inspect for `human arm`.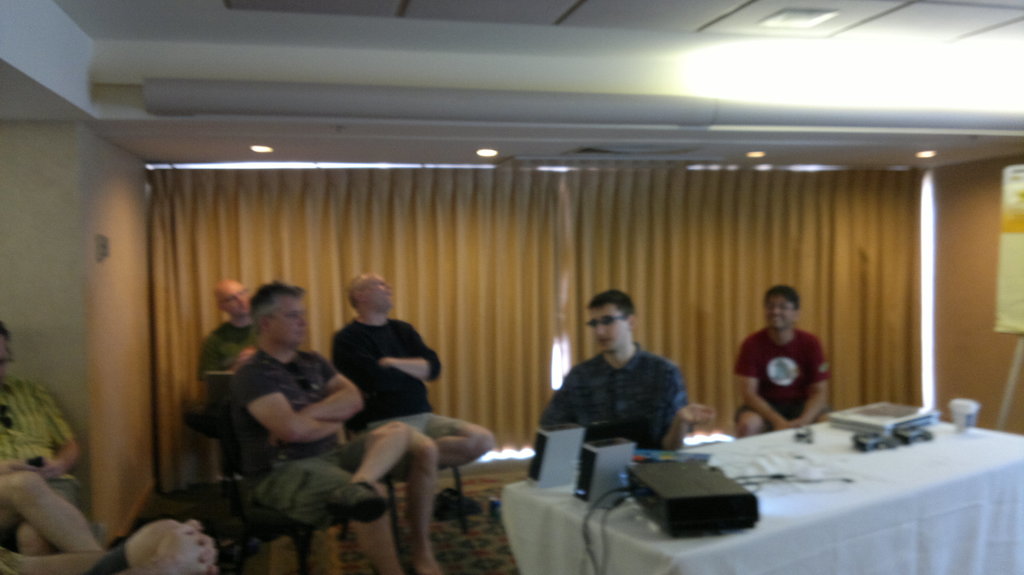
Inspection: pyautogui.locateOnScreen(787, 340, 834, 426).
